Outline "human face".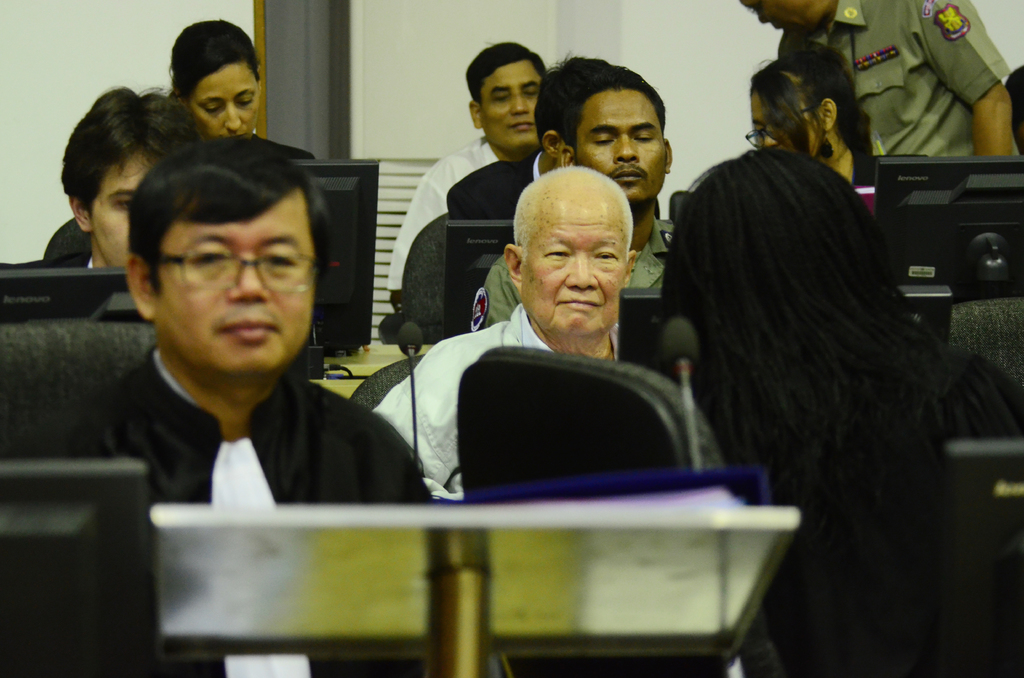
Outline: l=514, t=188, r=619, b=328.
